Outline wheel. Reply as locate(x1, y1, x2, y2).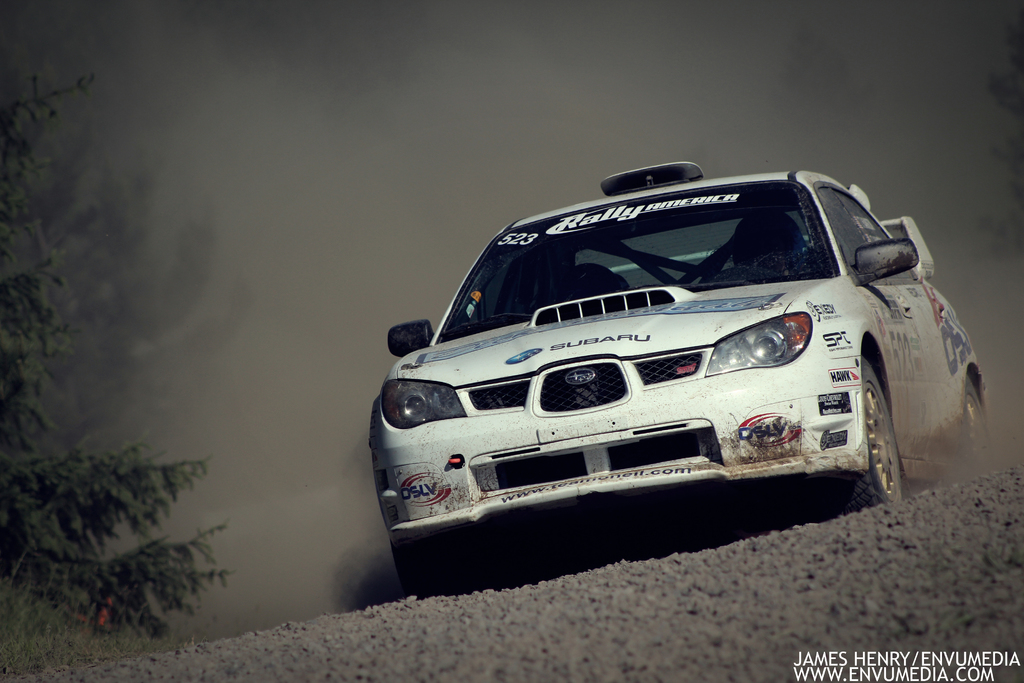
locate(963, 377, 995, 478).
